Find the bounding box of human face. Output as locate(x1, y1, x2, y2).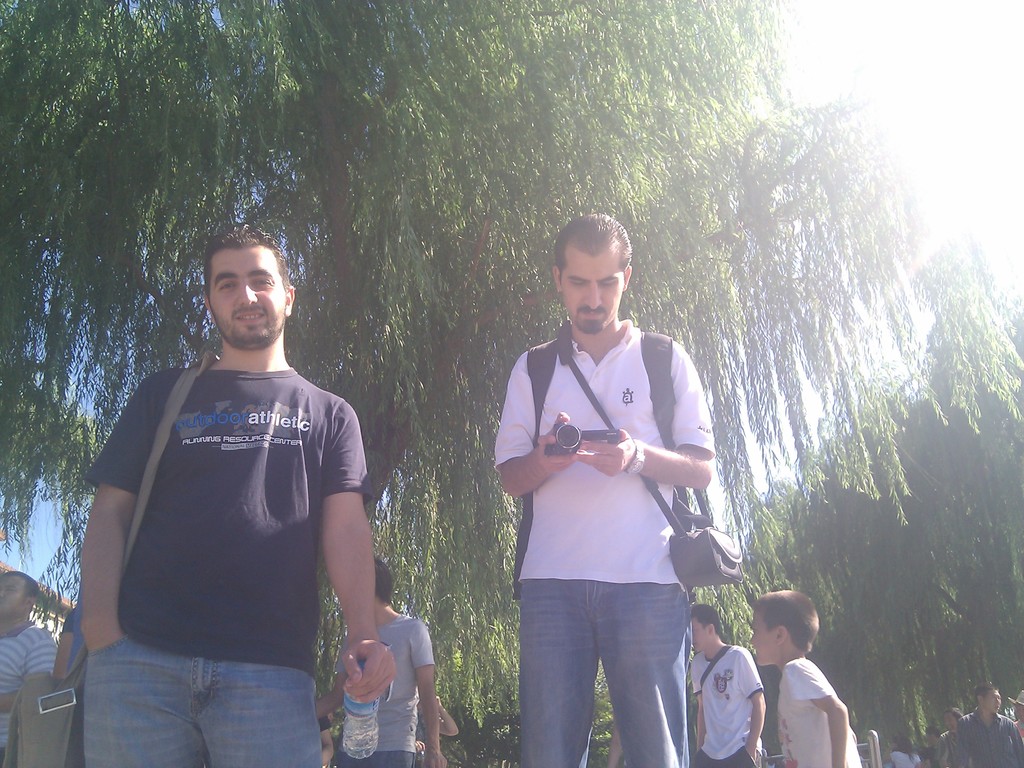
locate(562, 246, 624, 336).
